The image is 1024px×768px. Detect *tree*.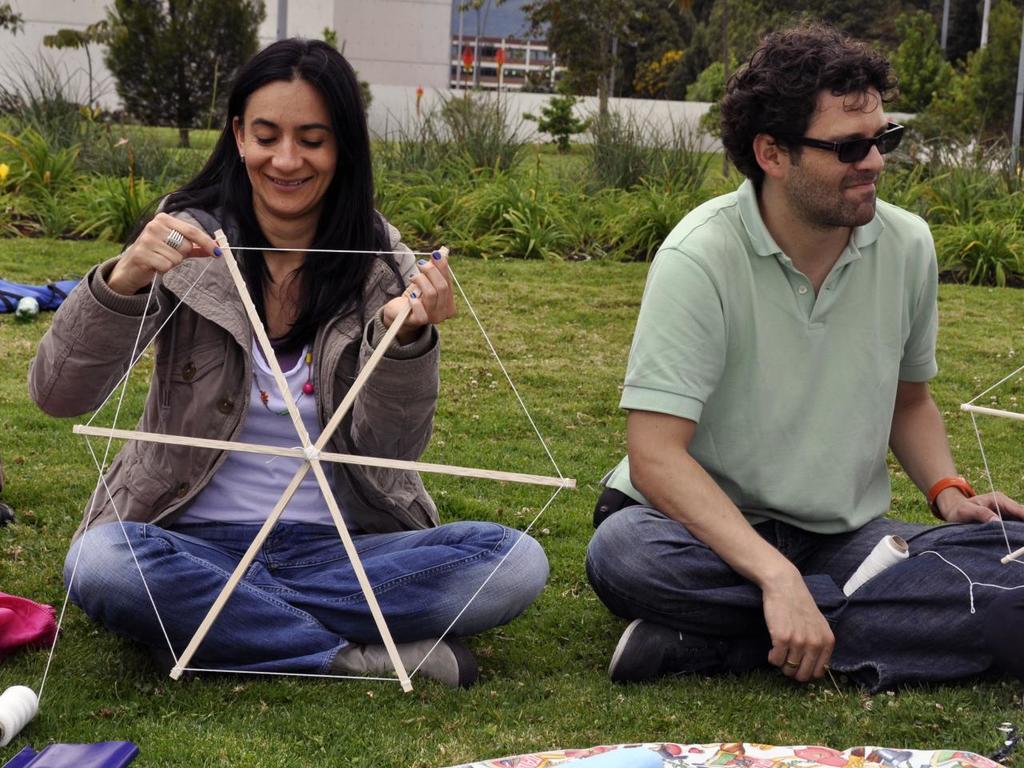
Detection: [left=99, top=0, right=269, bottom=150].
